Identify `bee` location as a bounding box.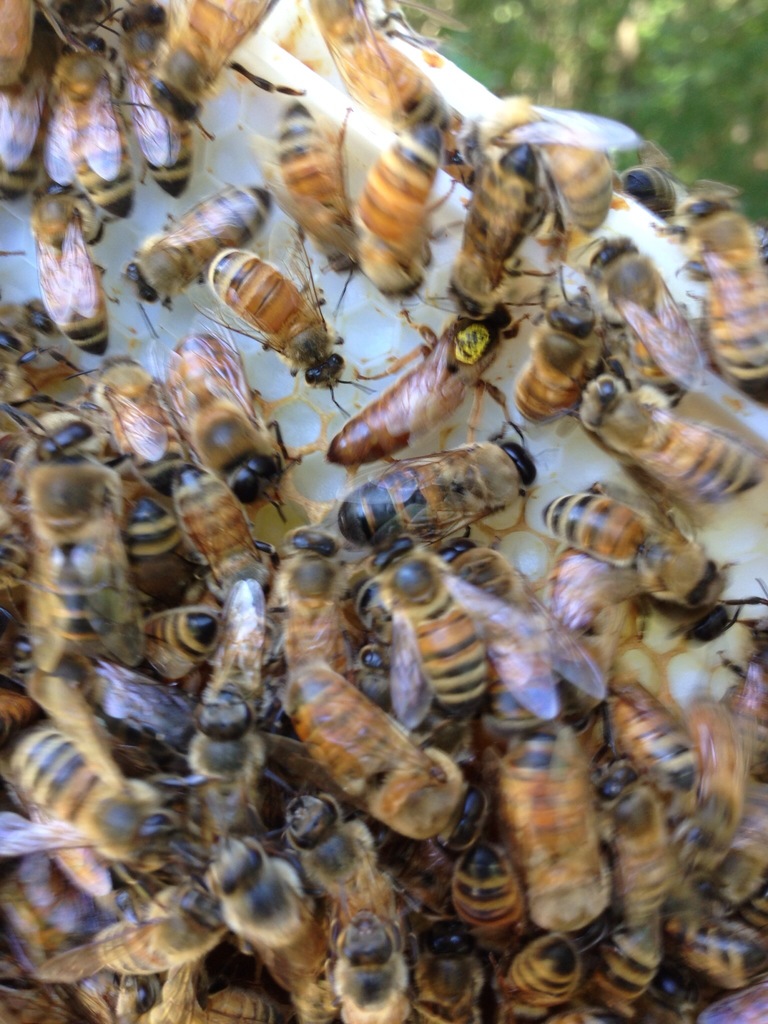
[713, 643, 767, 804].
